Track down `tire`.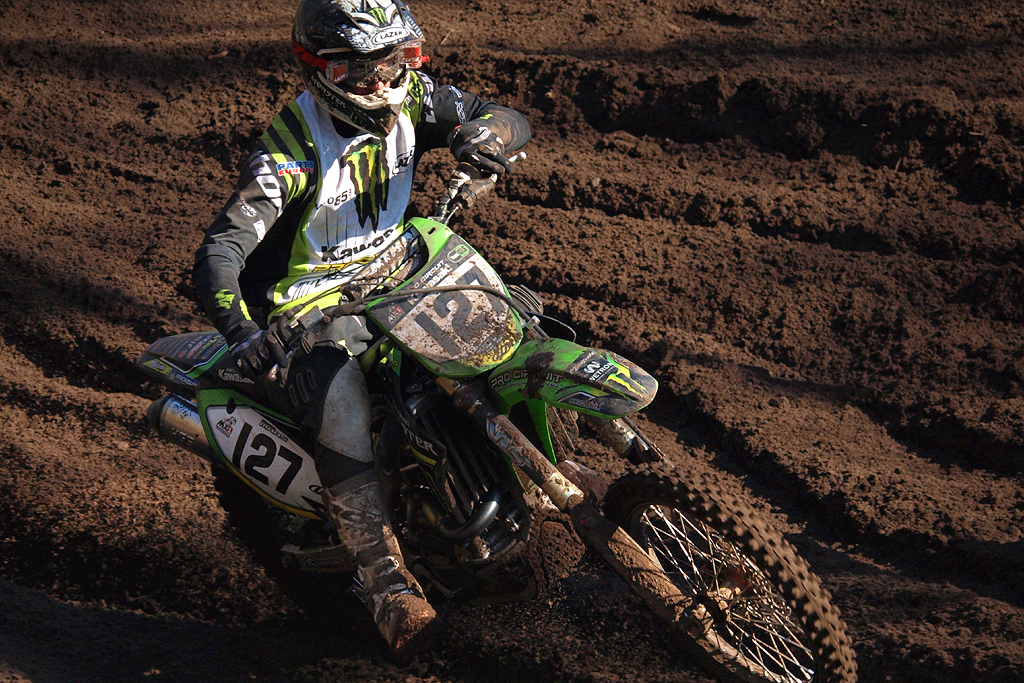
Tracked to <region>208, 389, 324, 571</region>.
